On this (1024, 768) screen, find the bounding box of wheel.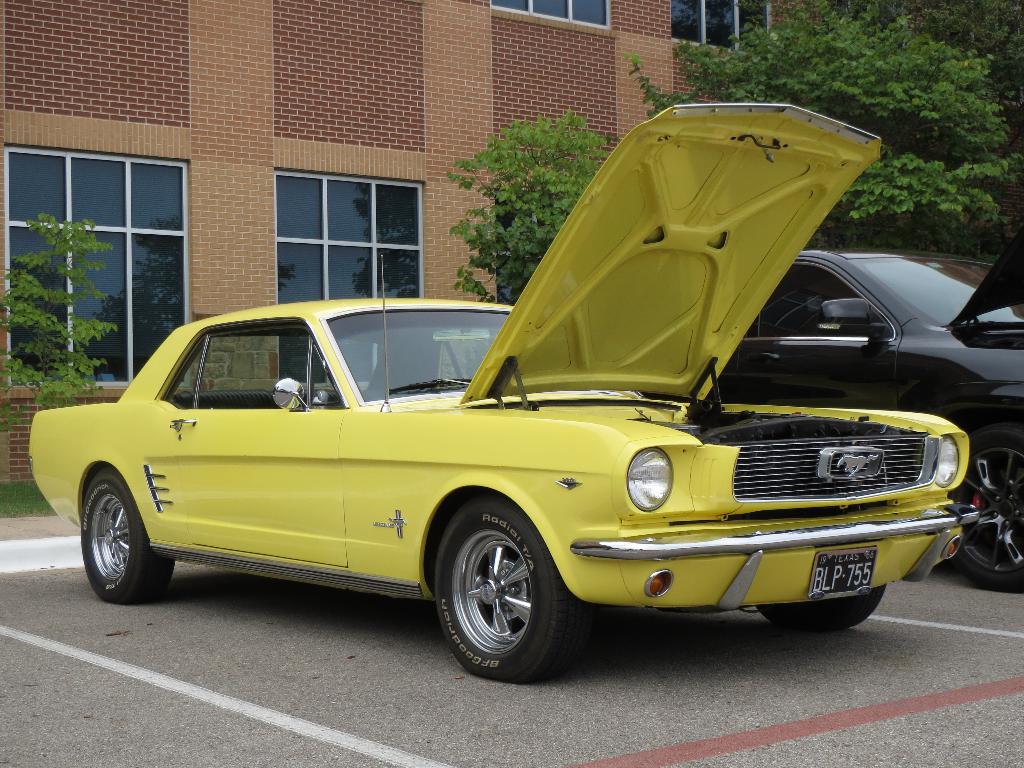
Bounding box: select_region(438, 518, 556, 675).
